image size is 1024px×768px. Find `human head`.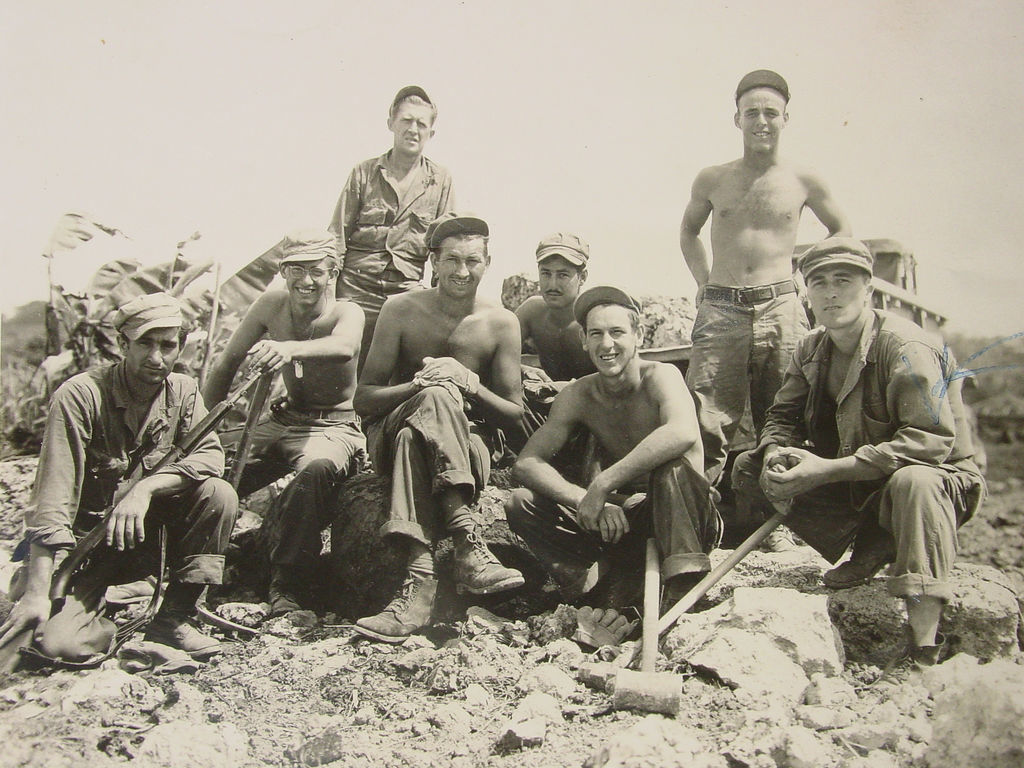
Rect(799, 233, 873, 326).
